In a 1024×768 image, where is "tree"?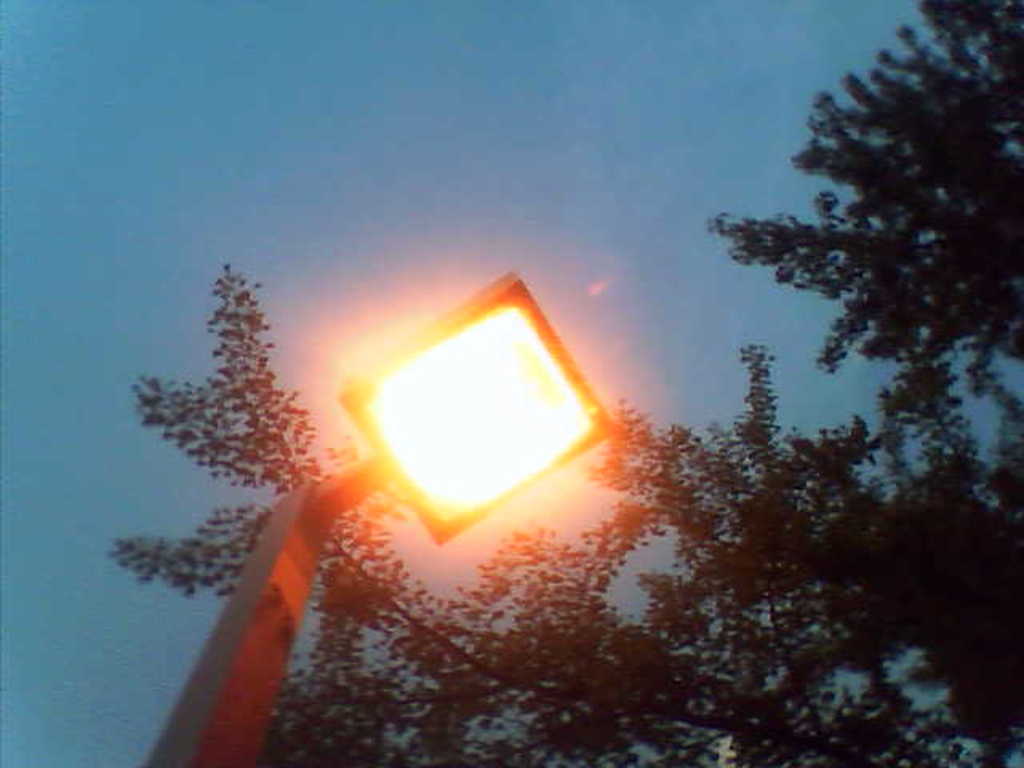
(694, 0, 1022, 478).
